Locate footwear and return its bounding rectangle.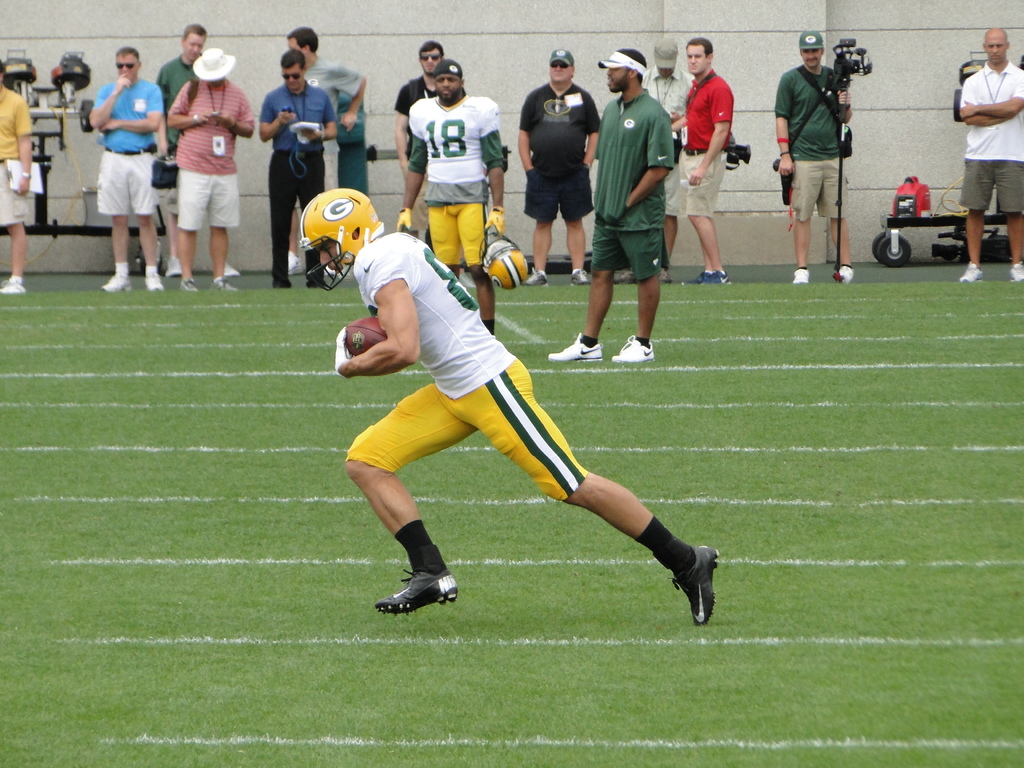
Rect(833, 262, 854, 284).
